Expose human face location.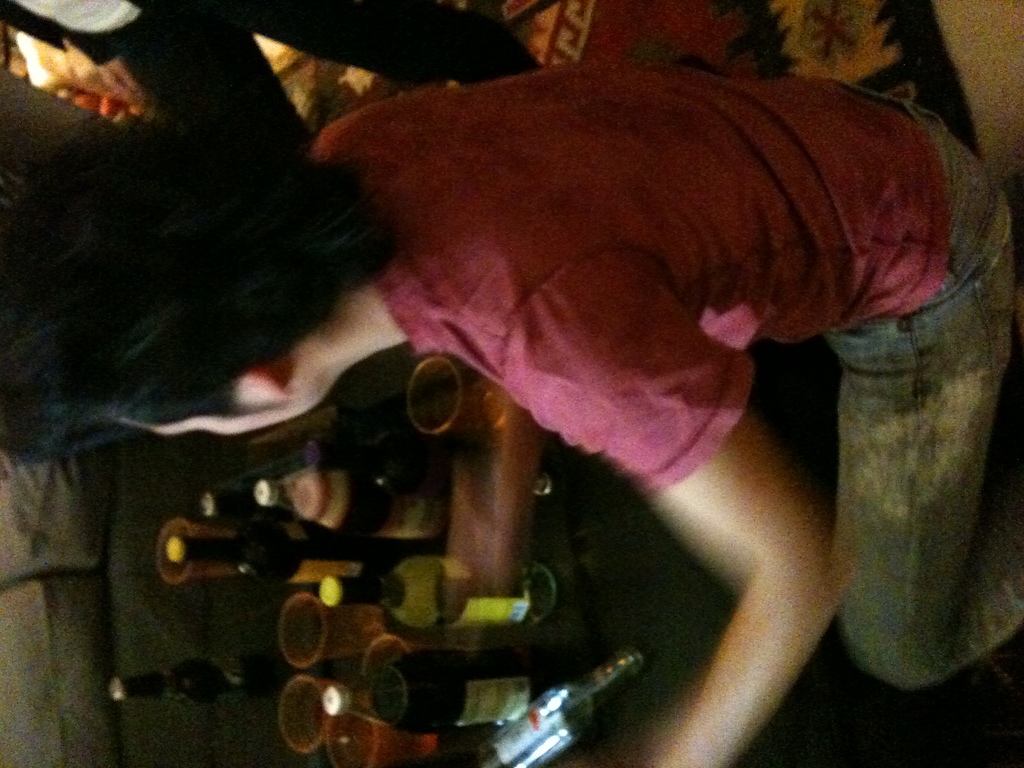
Exposed at rect(122, 388, 330, 436).
